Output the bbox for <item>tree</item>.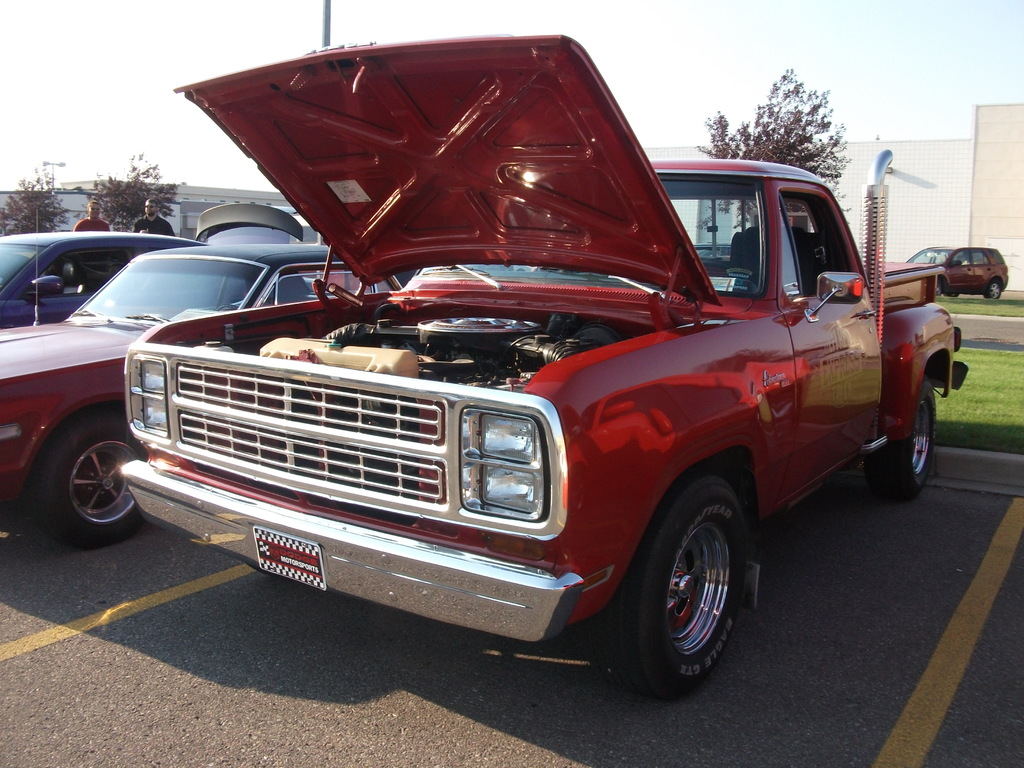
695/65/850/241.
